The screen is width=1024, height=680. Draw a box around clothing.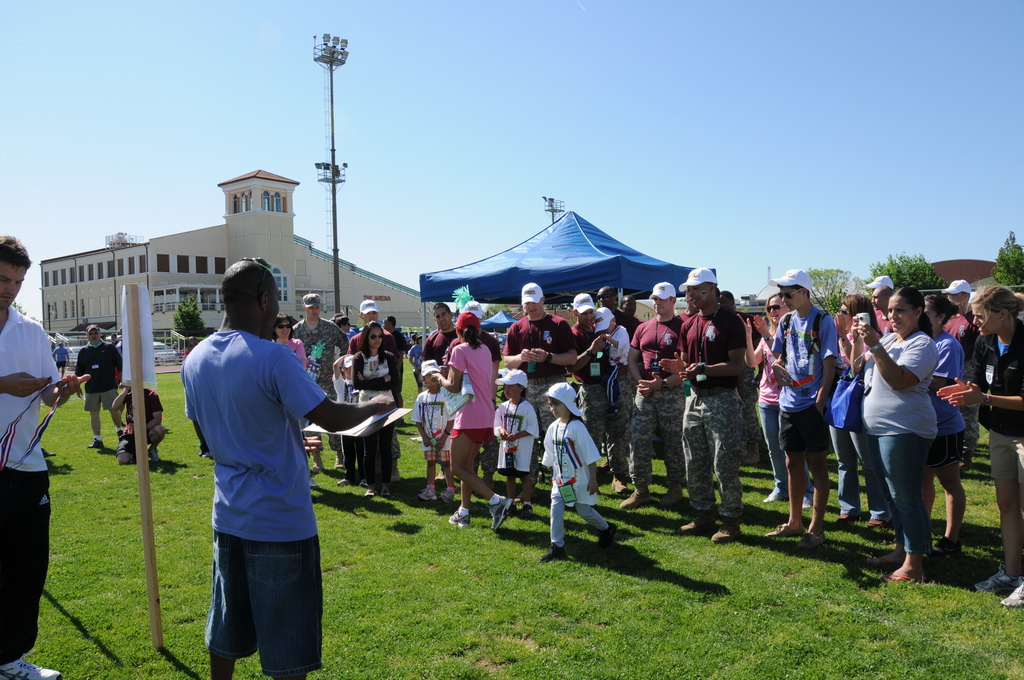
x1=964 y1=312 x2=1023 y2=489.
